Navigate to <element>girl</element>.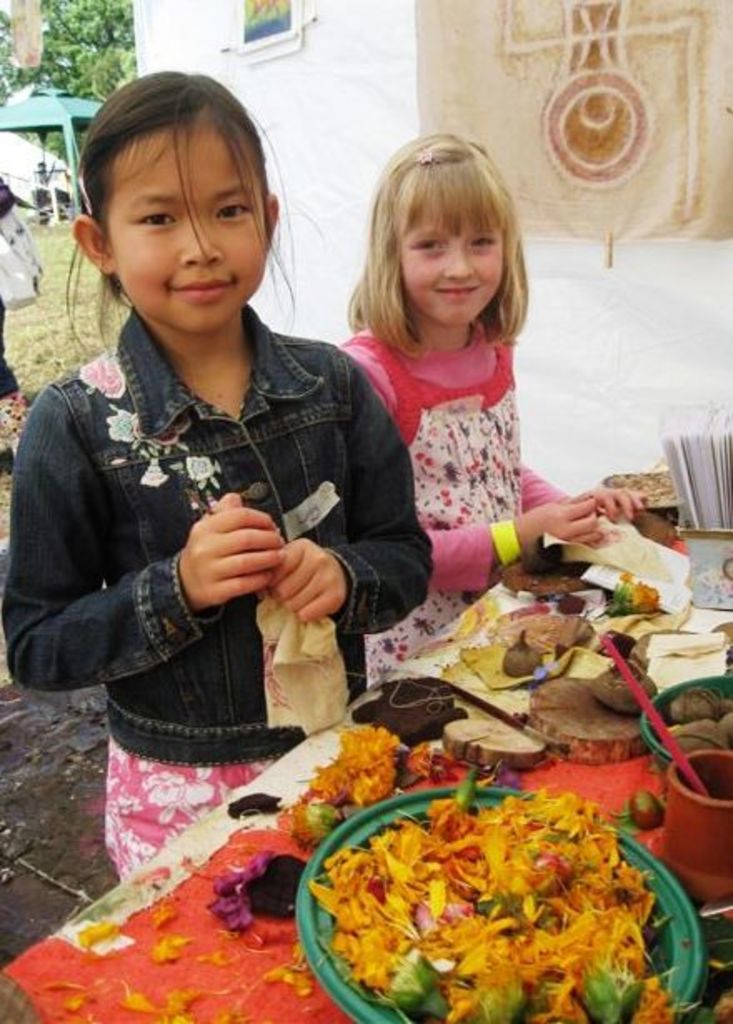
Navigation target: x1=0, y1=68, x2=440, y2=882.
